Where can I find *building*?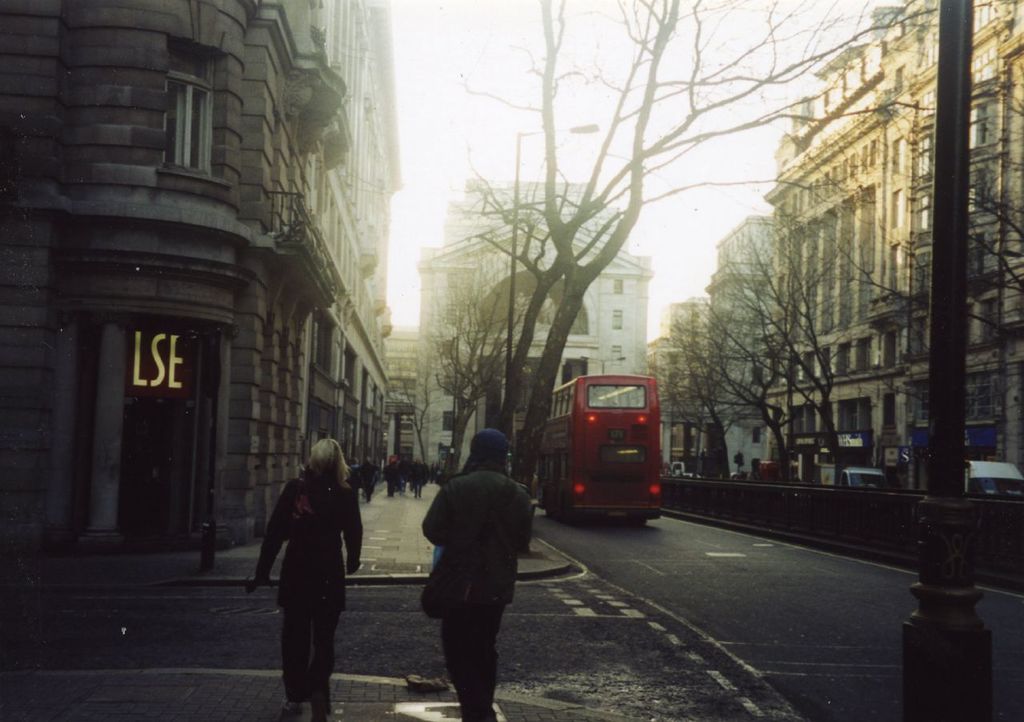
You can find it at [762,0,1023,487].
